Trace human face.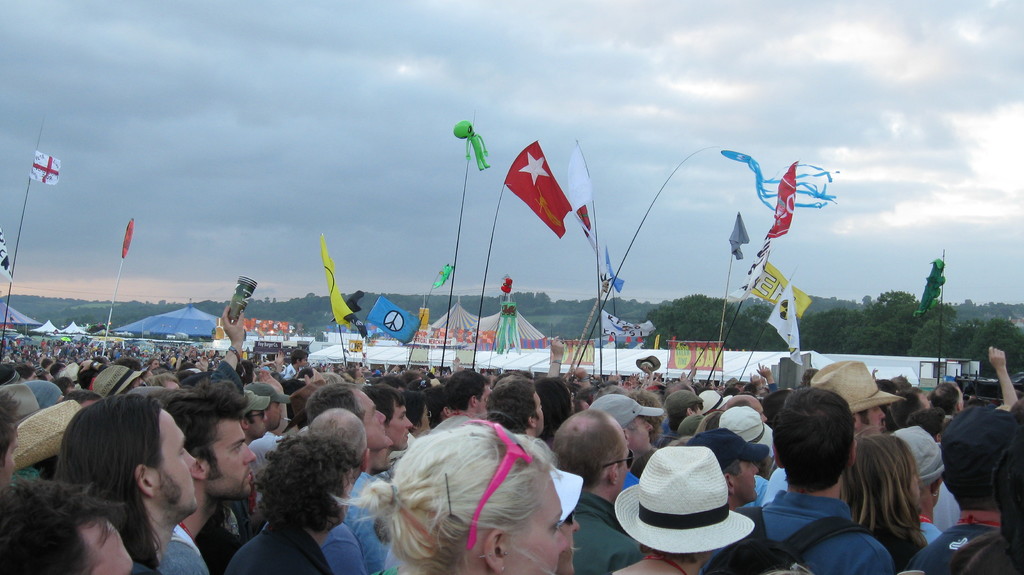
Traced to crop(166, 379, 180, 391).
